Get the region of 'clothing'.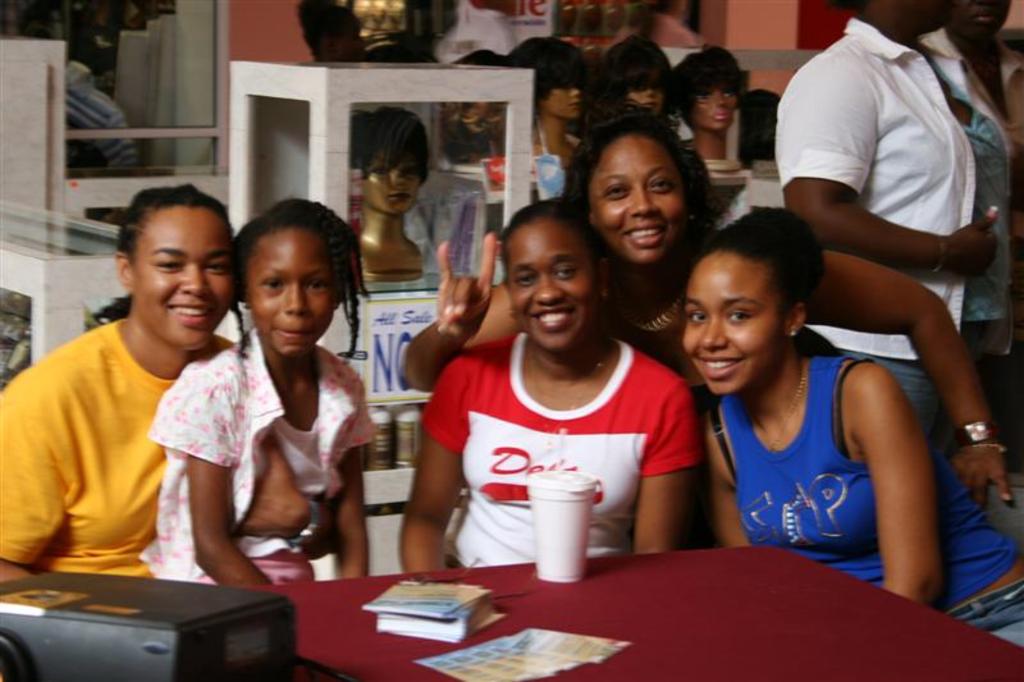
BBox(774, 13, 1014, 444).
